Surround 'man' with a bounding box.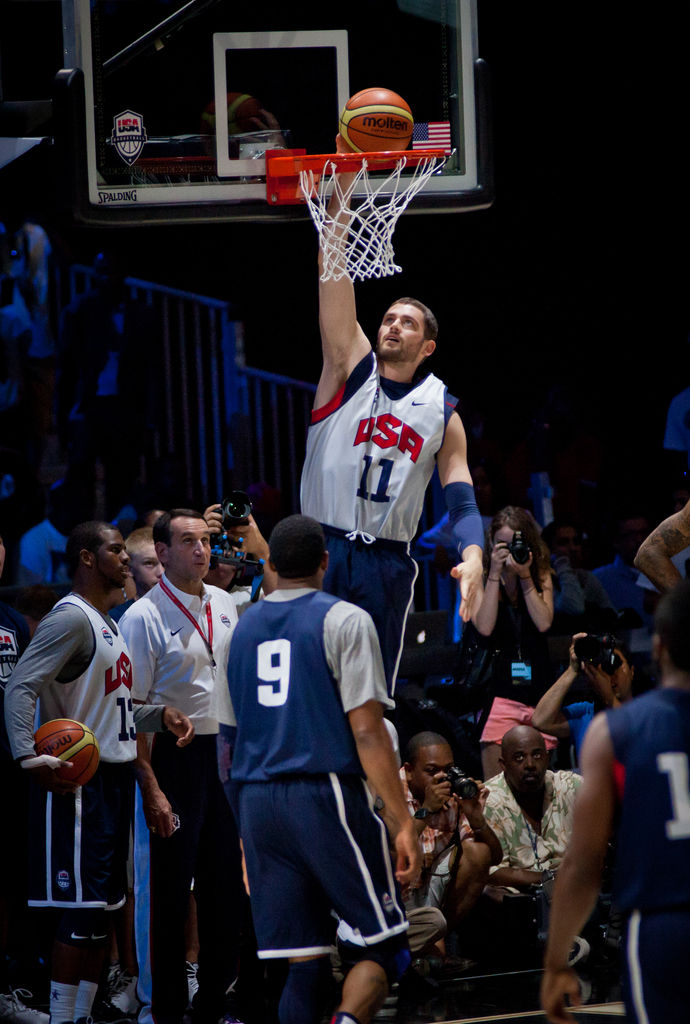
[x1=471, y1=729, x2=586, y2=934].
